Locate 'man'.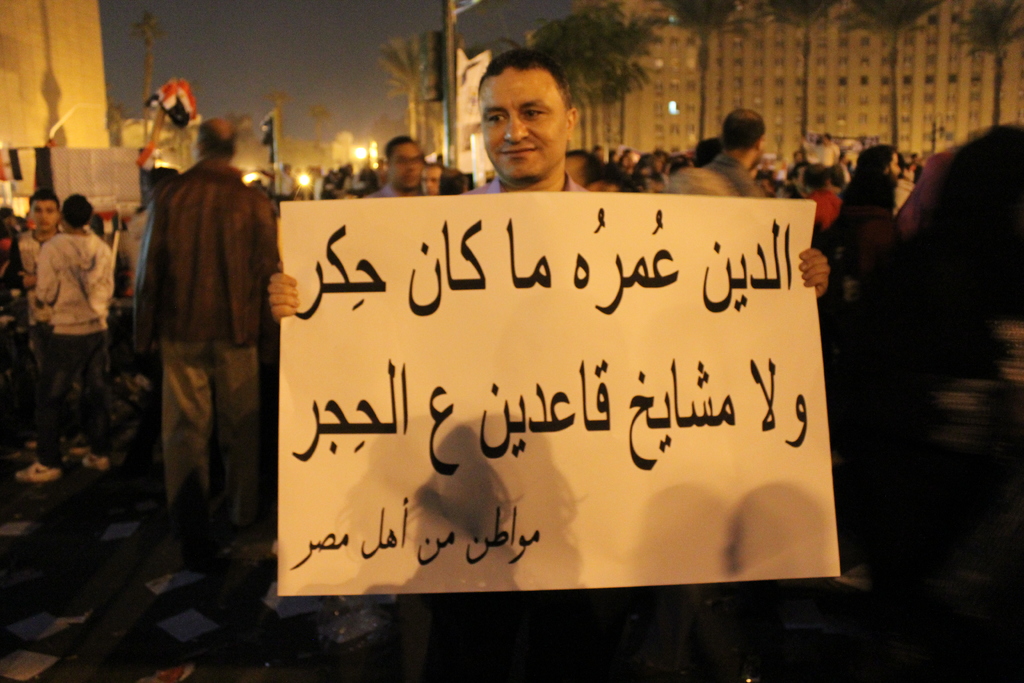
Bounding box: x1=269, y1=53, x2=828, y2=682.
